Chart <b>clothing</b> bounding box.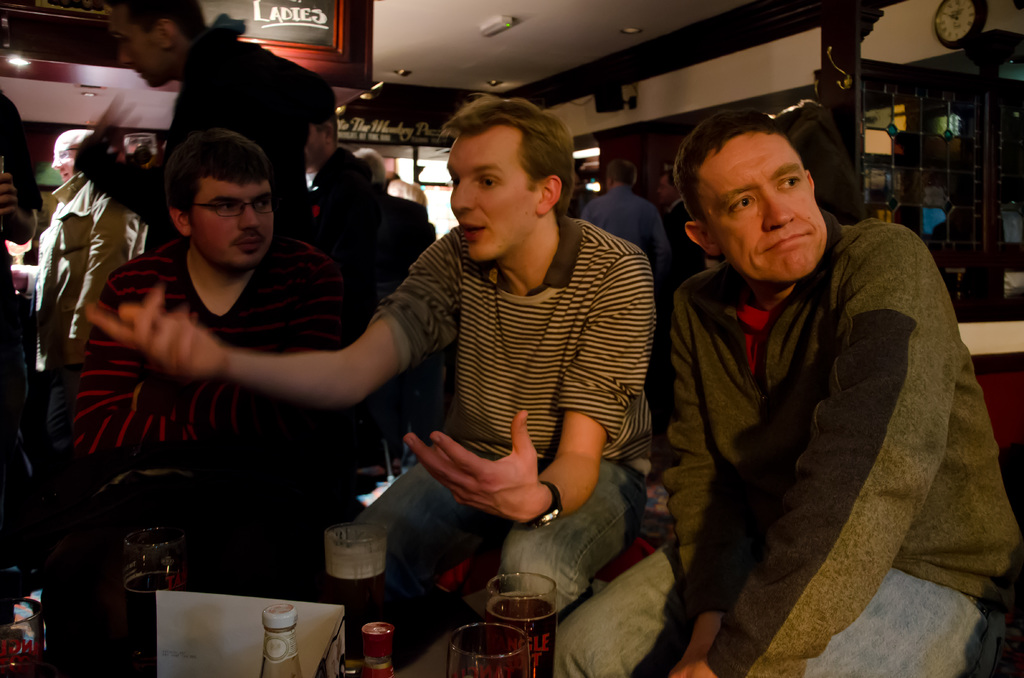
Charted: region(316, 177, 436, 241).
